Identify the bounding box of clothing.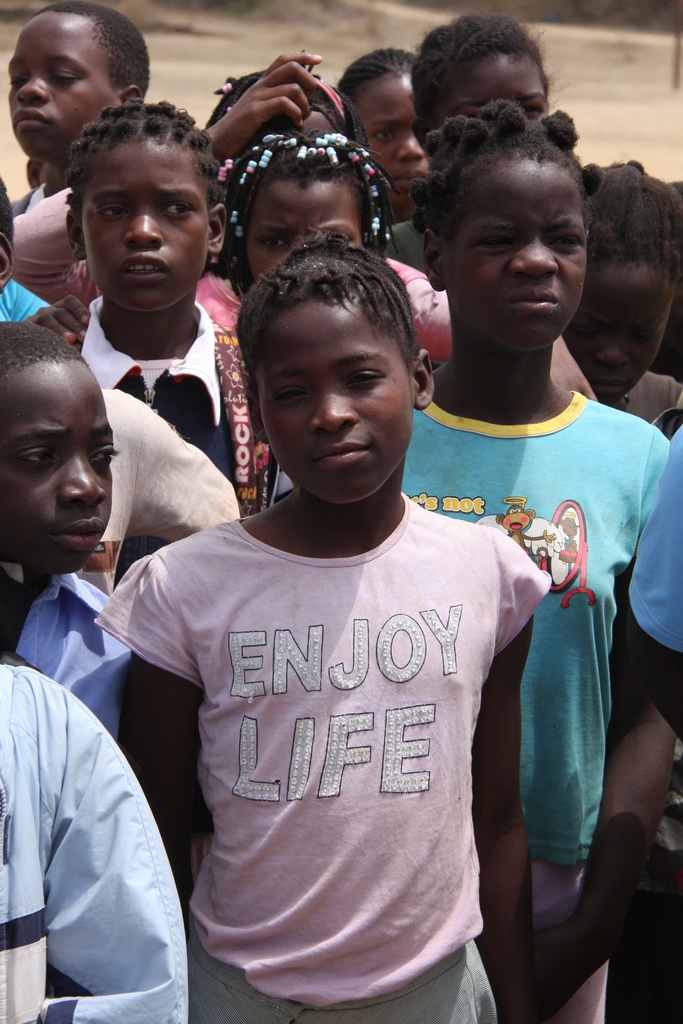
[x1=0, y1=275, x2=47, y2=323].
